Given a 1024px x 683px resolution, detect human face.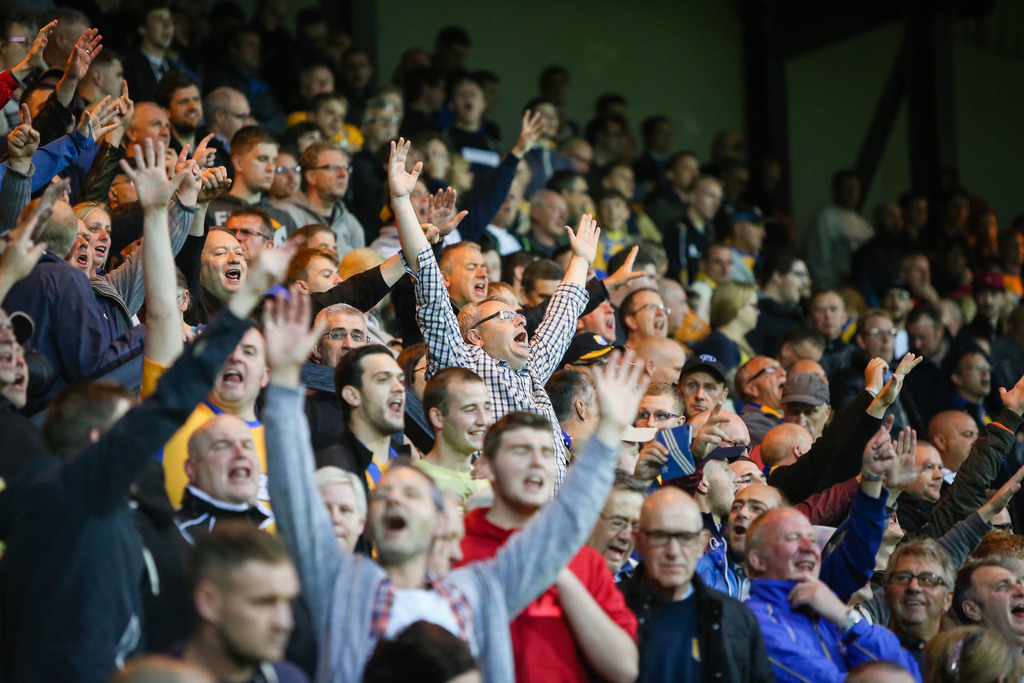
708 457 740 512.
